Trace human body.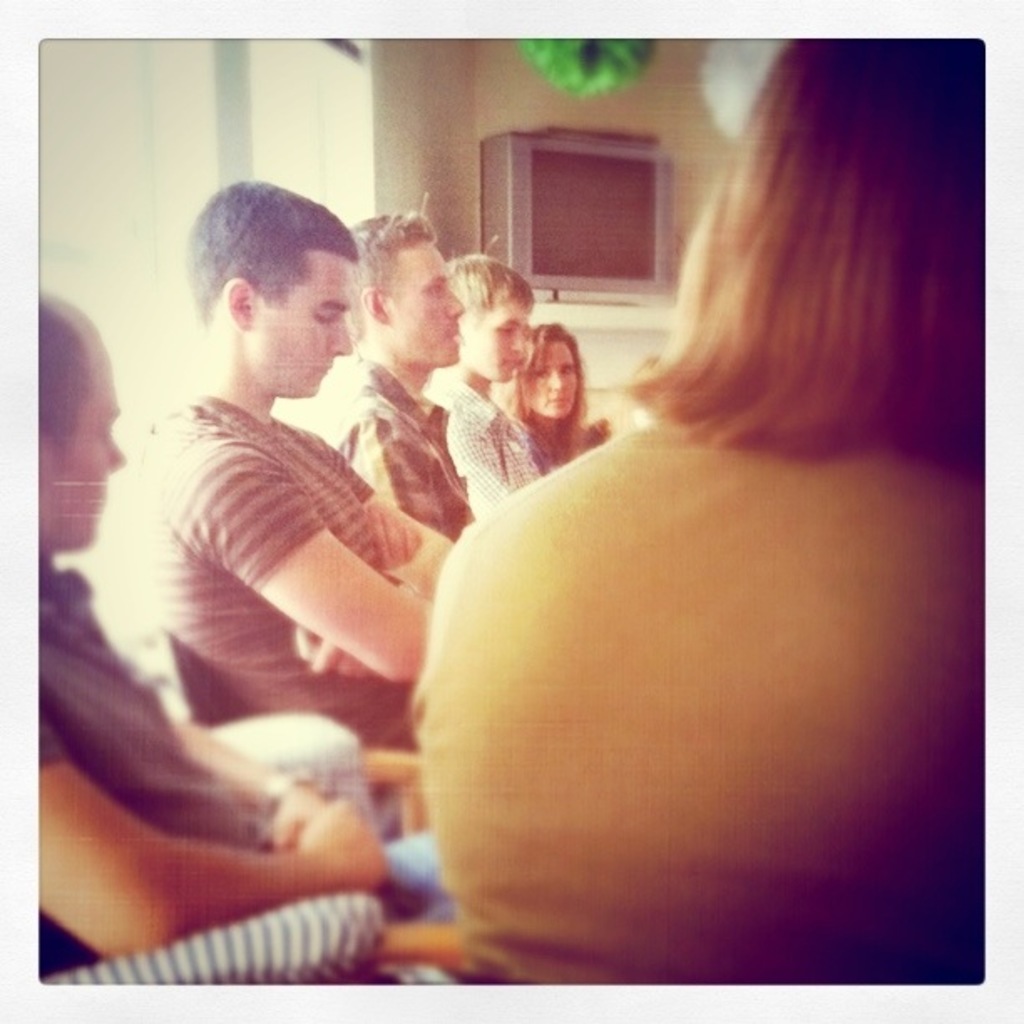
Traced to 502 323 601 462.
